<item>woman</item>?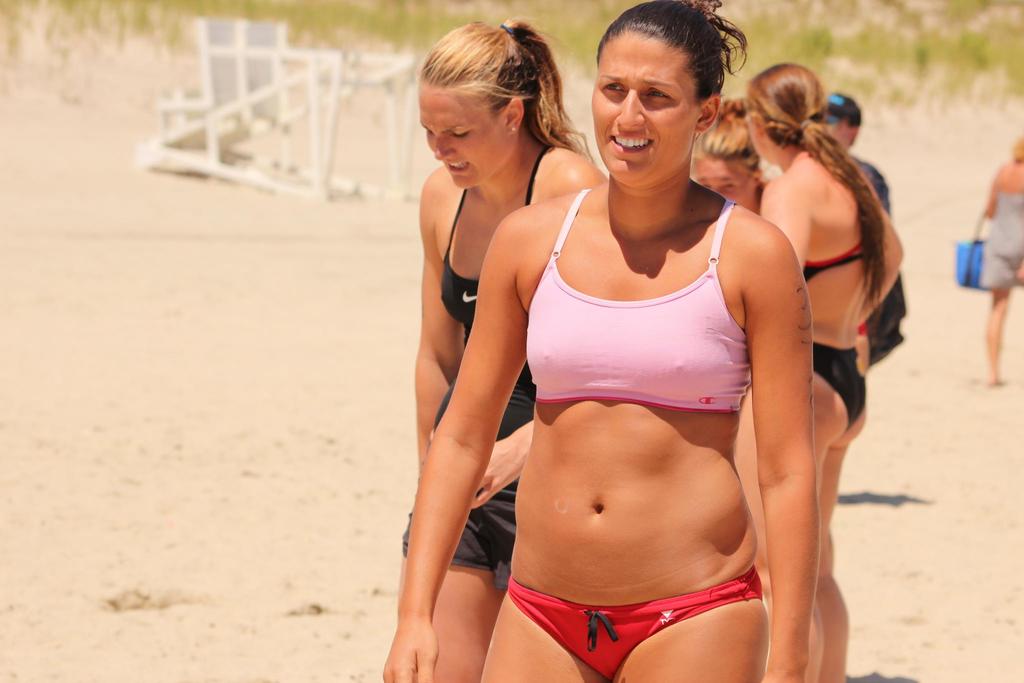
(x1=413, y1=17, x2=604, y2=682)
